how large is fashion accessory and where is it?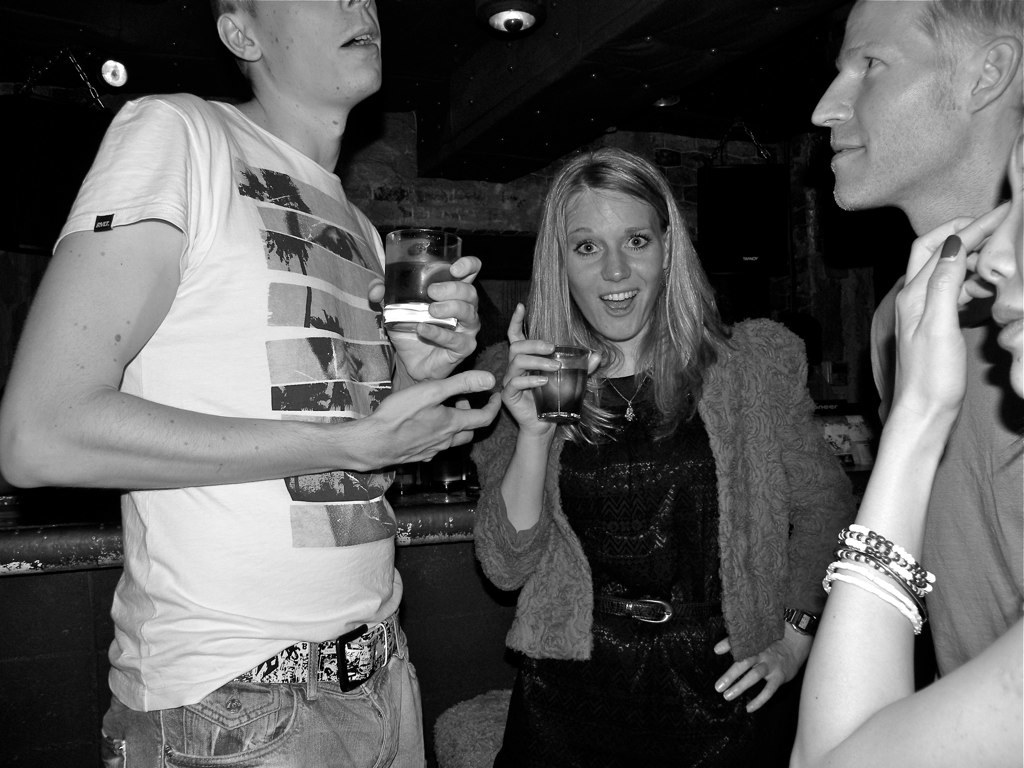
Bounding box: [823, 585, 920, 630].
